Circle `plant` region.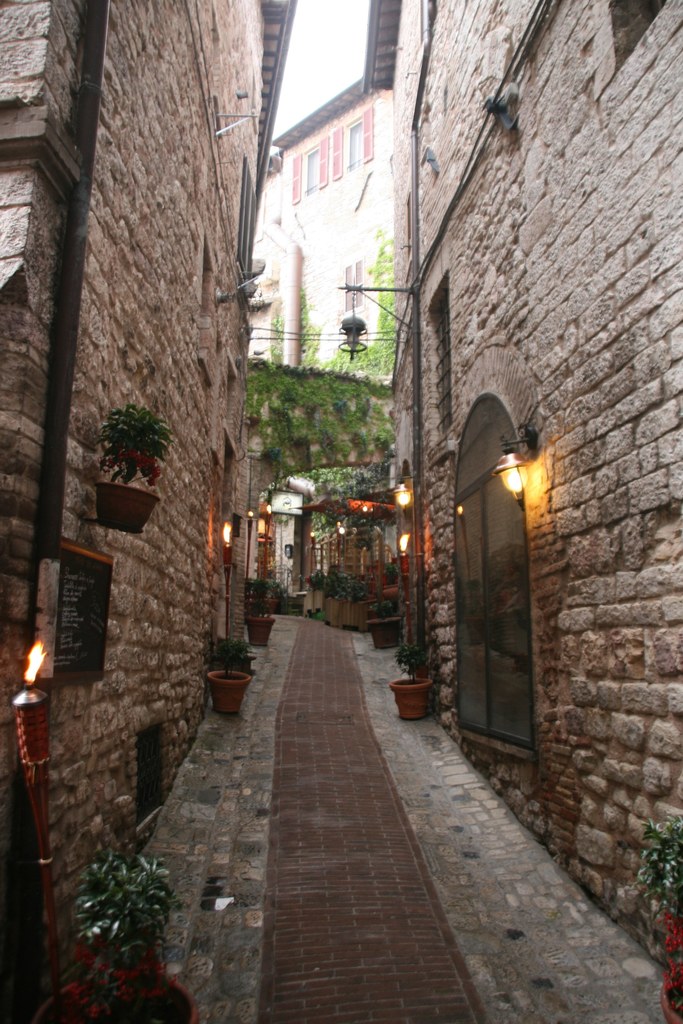
Region: (304, 568, 325, 591).
